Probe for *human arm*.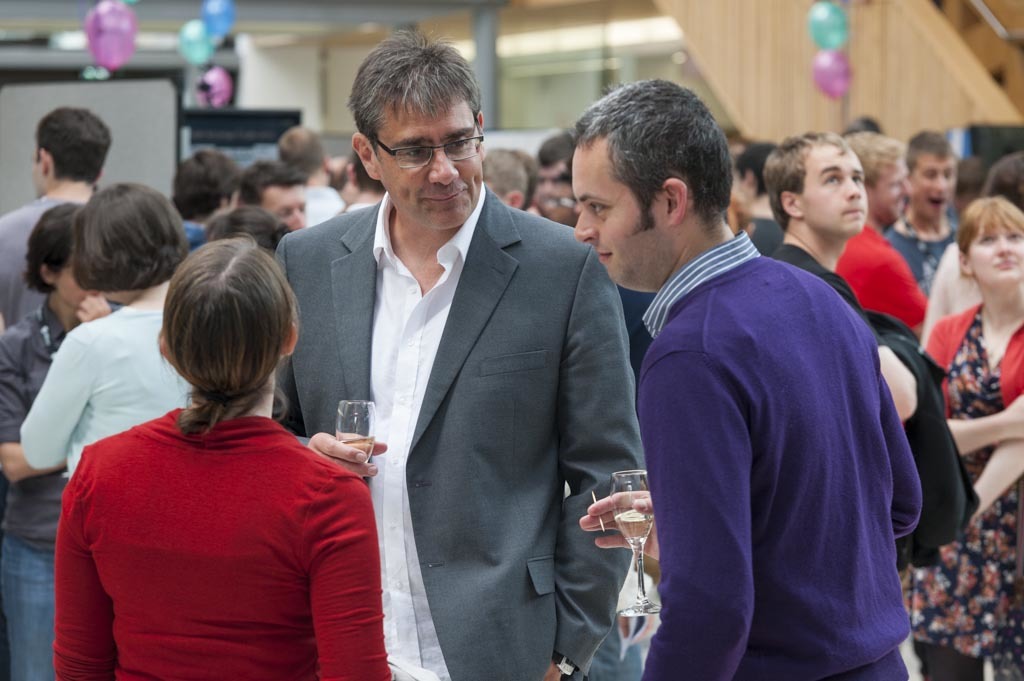
Probe result: bbox=[832, 281, 914, 424].
